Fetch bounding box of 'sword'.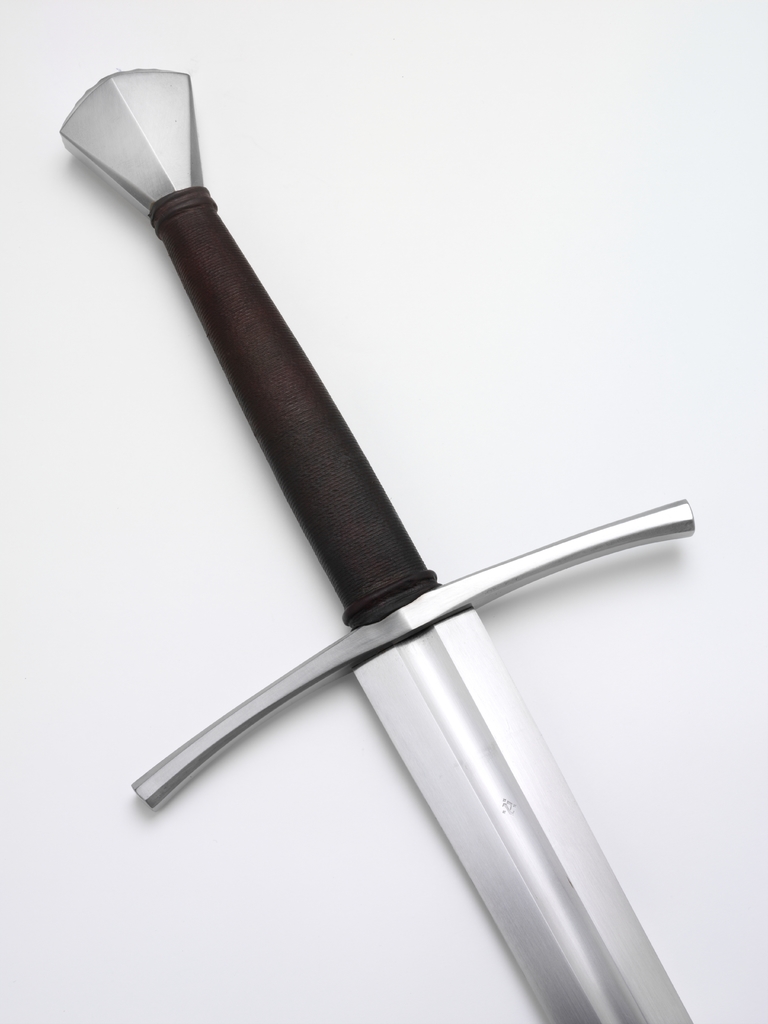
Bbox: [left=59, top=68, right=694, bottom=1023].
